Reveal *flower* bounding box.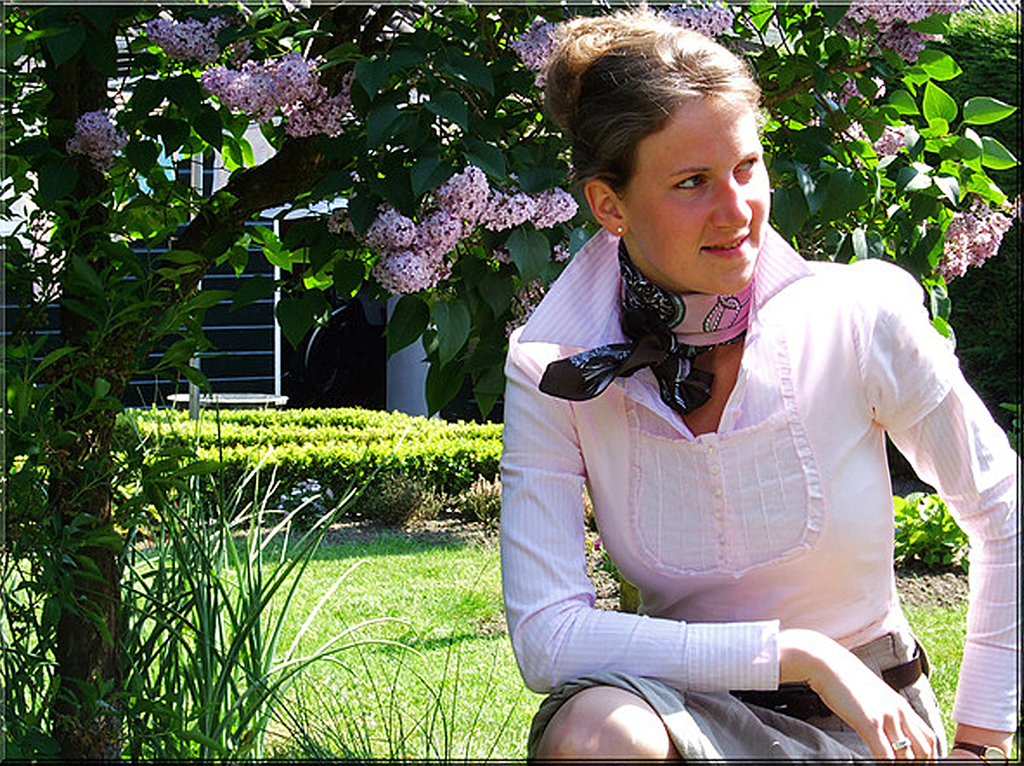
Revealed: (413, 209, 466, 257).
